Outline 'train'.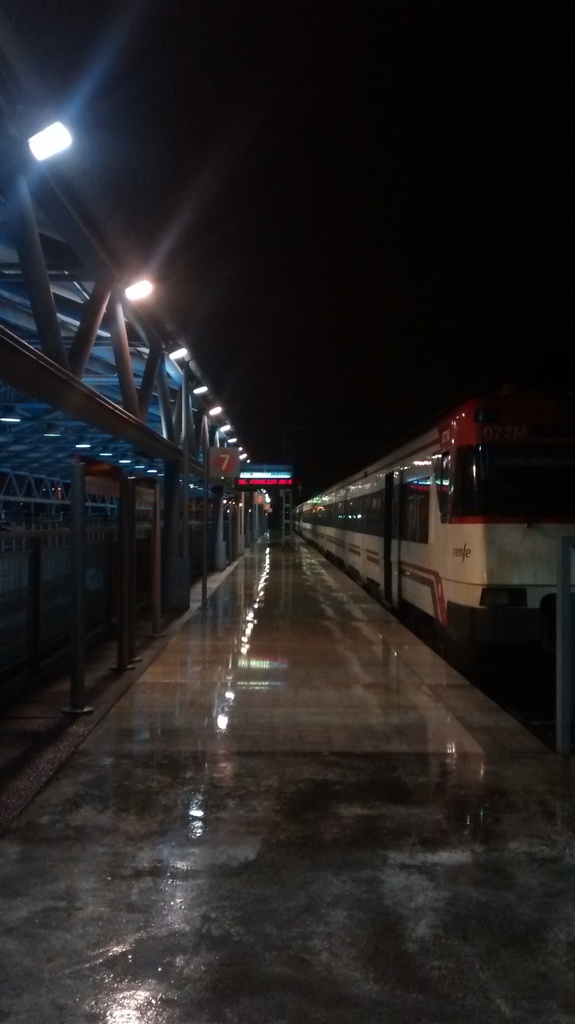
Outline: locate(288, 388, 574, 652).
